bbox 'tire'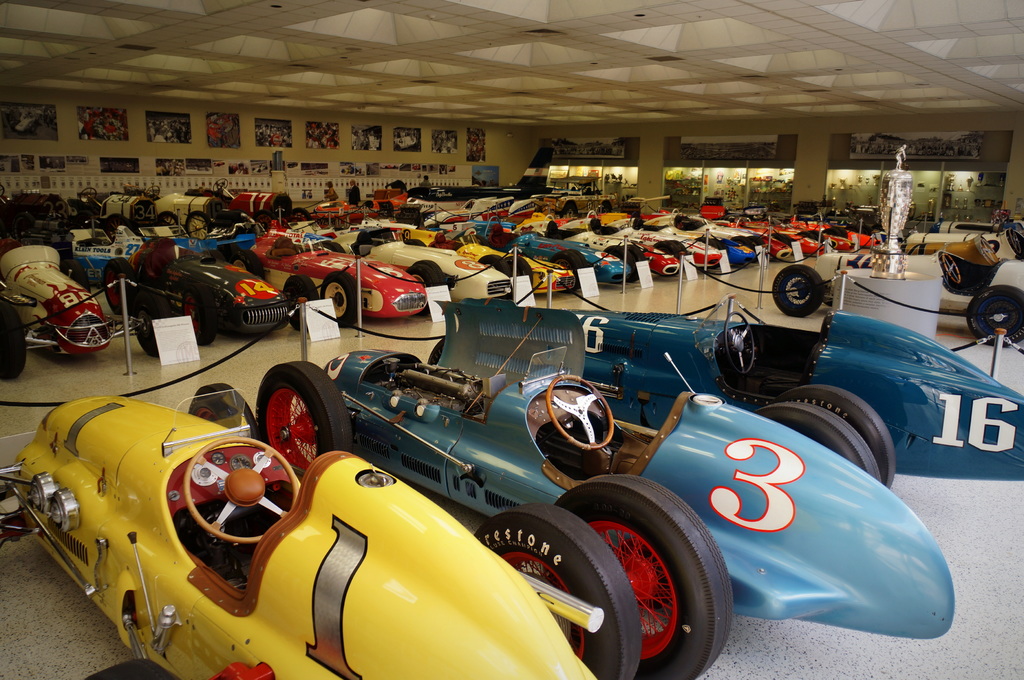
[185,211,212,240]
